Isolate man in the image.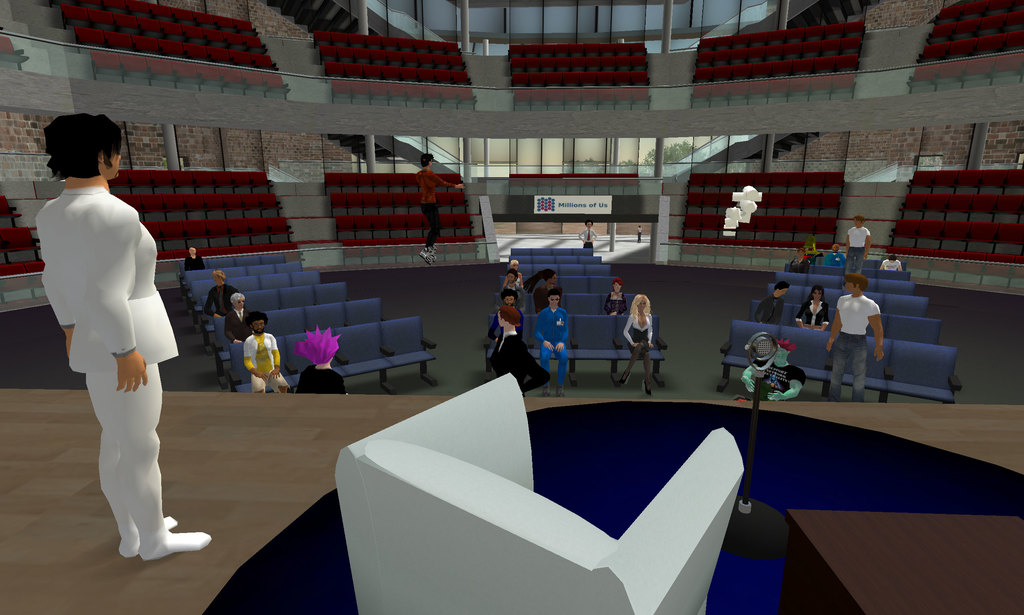
Isolated region: [43,108,177,557].
